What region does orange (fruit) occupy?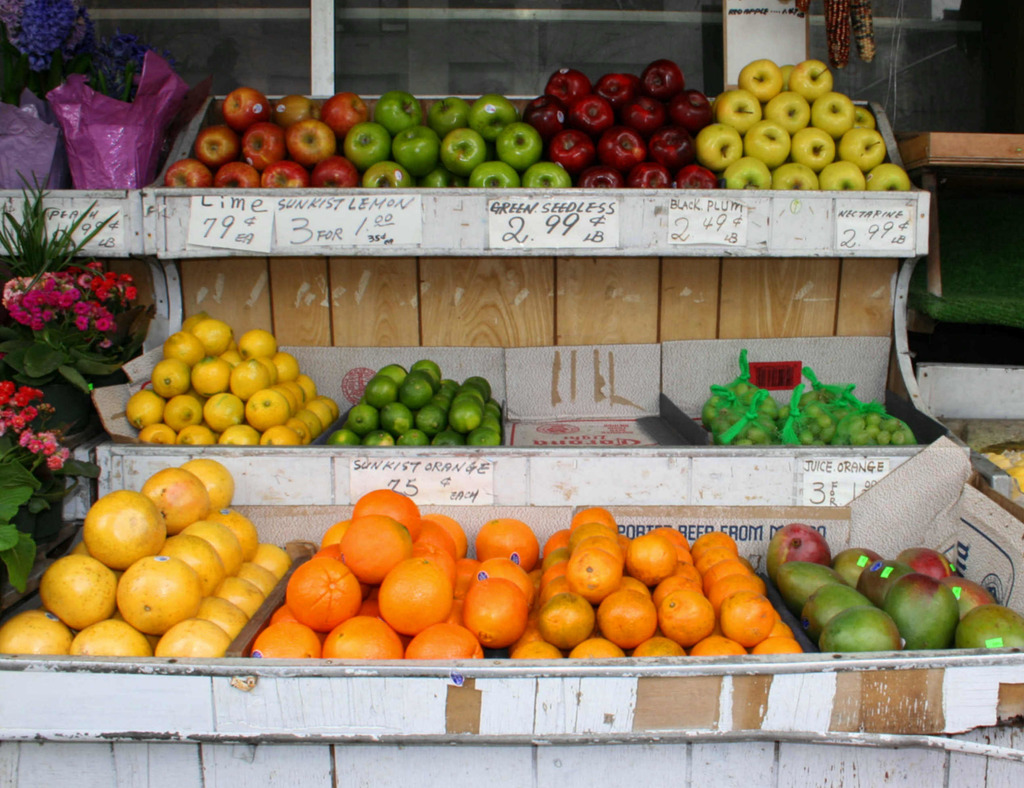
l=255, t=623, r=328, b=660.
